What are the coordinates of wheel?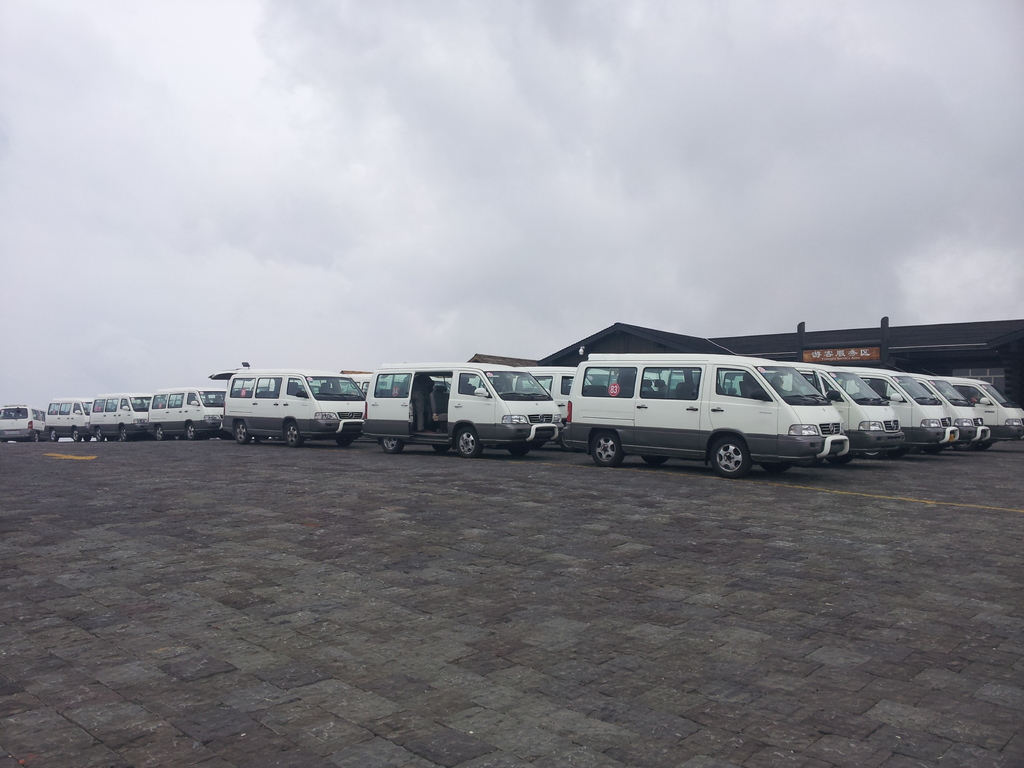
119:427:128:442.
